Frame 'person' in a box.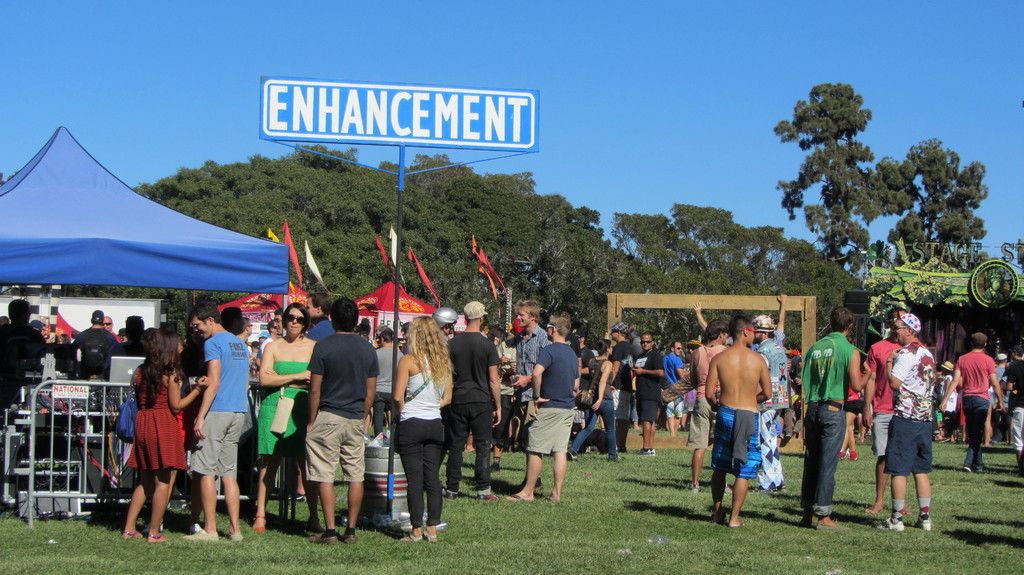
left=235, top=313, right=257, bottom=355.
